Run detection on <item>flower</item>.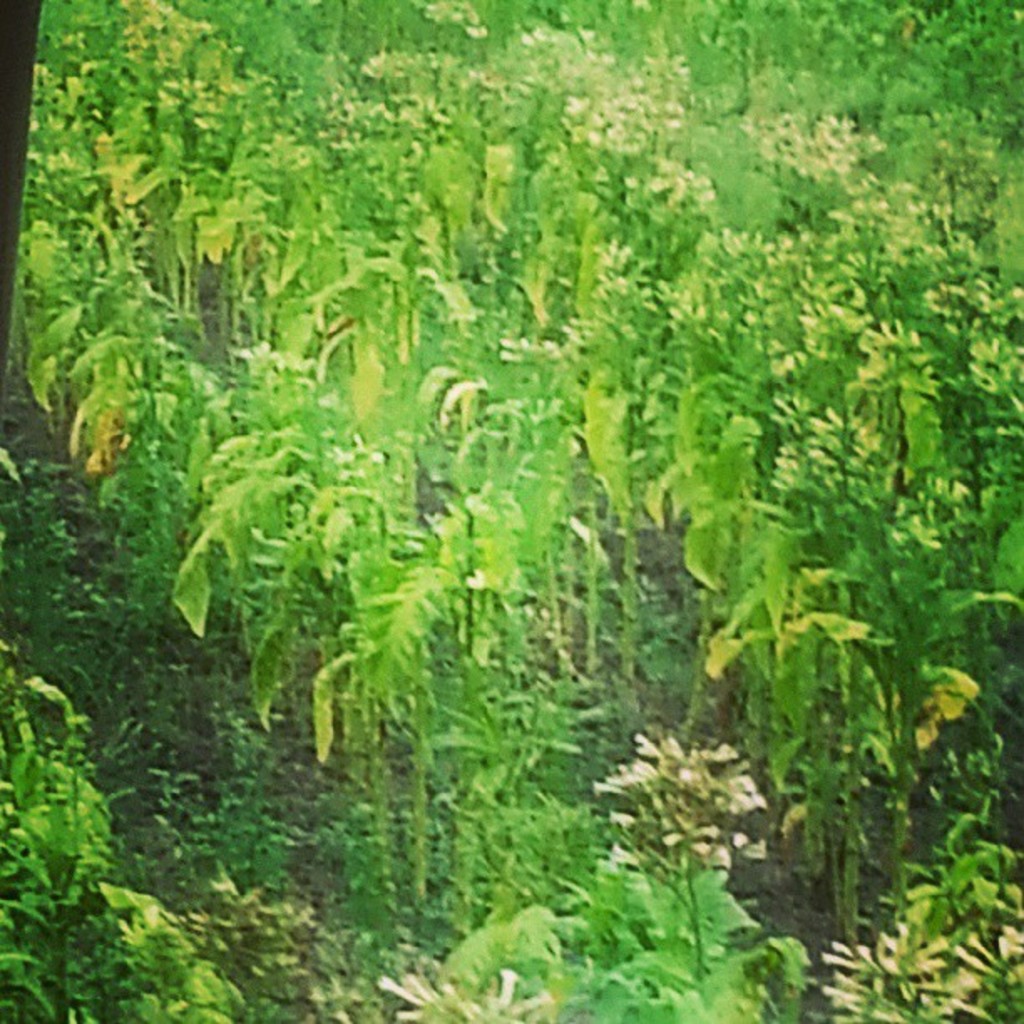
Result: [x1=694, y1=741, x2=743, y2=770].
